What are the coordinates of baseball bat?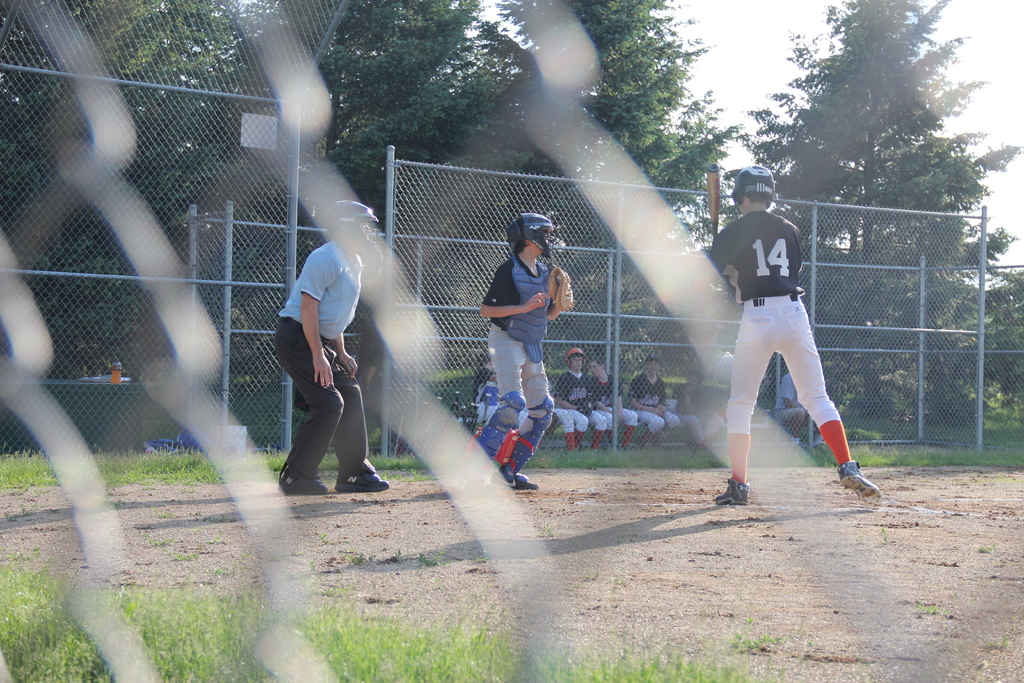
[704,169,717,243].
